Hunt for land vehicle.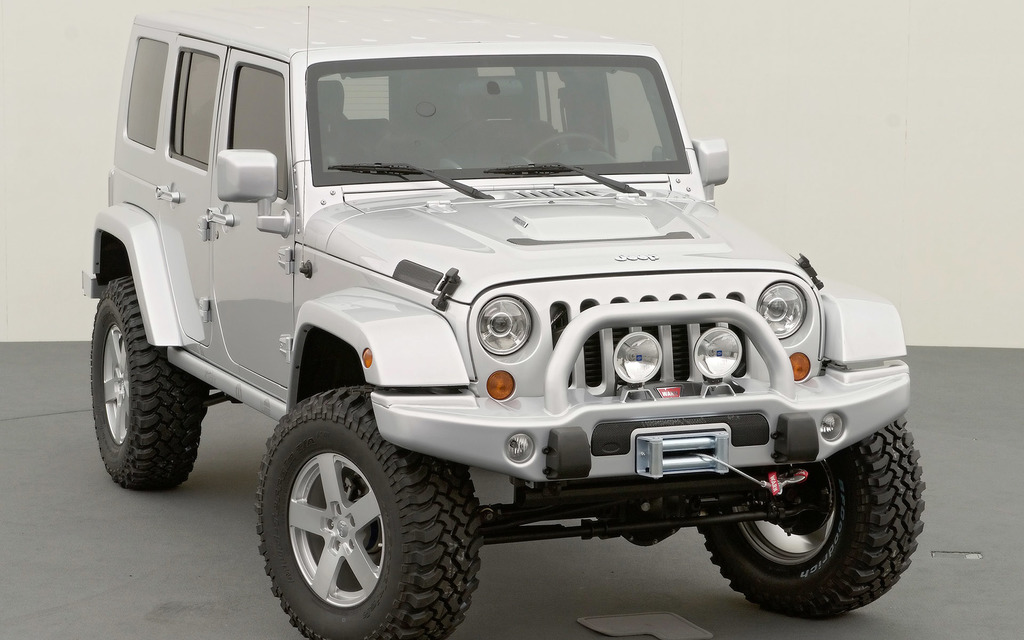
Hunted down at 56/22/973/637.
